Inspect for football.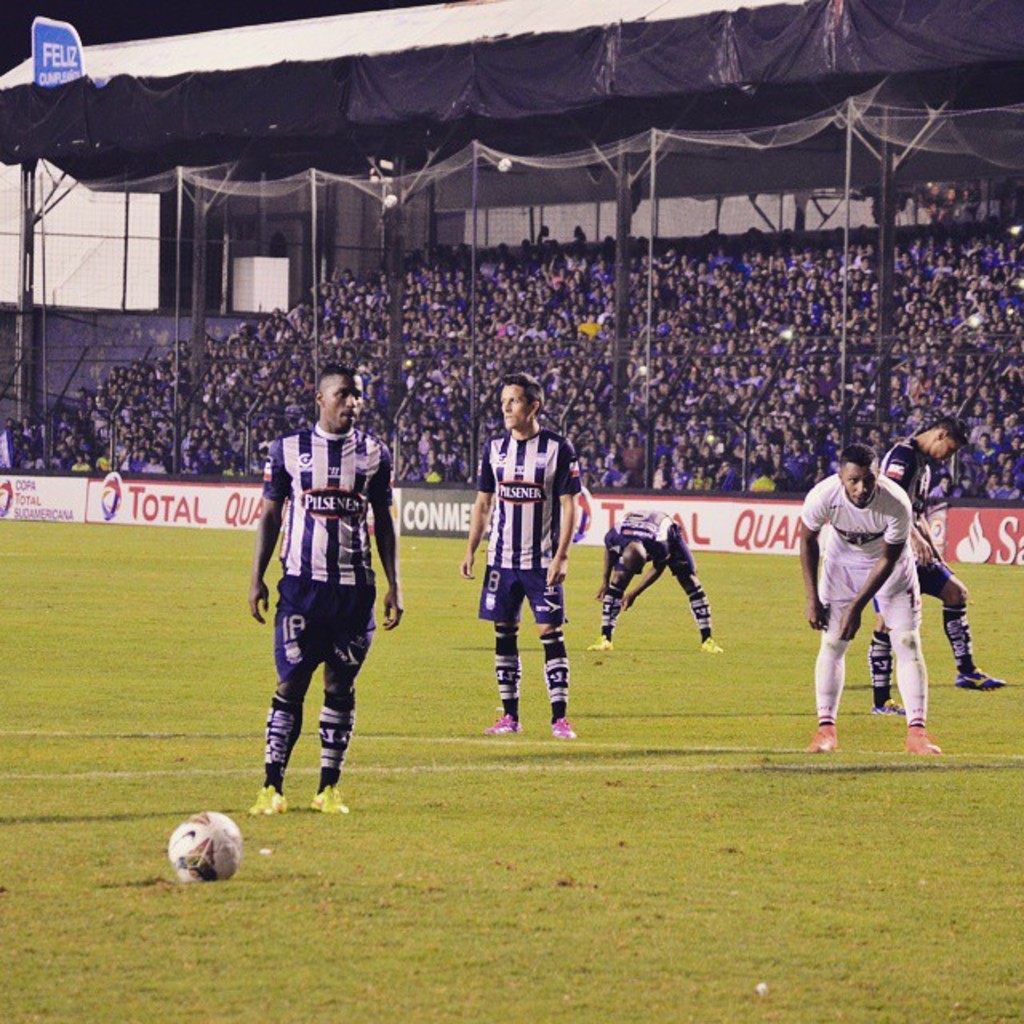
Inspection: box=[166, 813, 245, 880].
